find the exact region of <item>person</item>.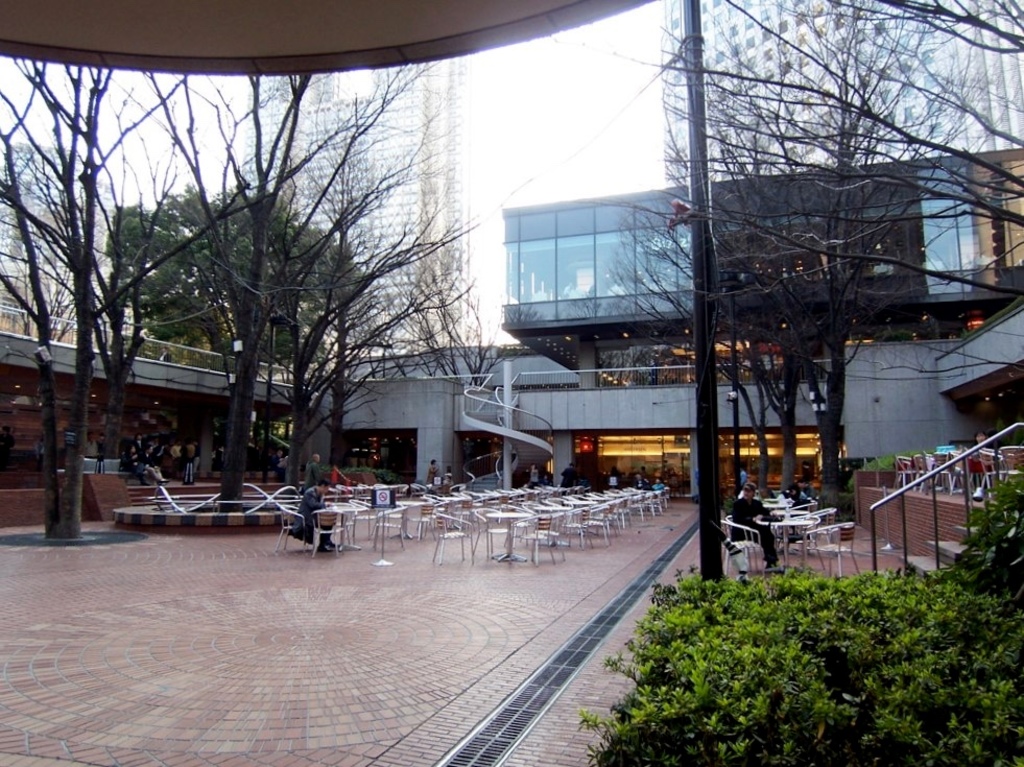
Exact region: <bbox>732, 482, 779, 565</bbox>.
